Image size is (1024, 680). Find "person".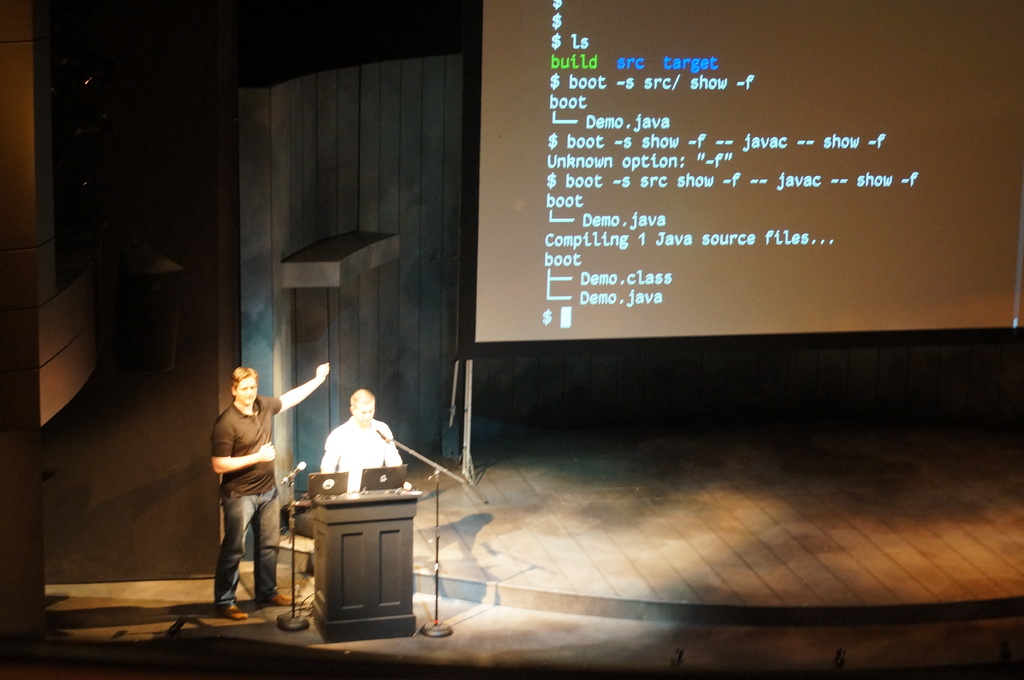
box=[317, 384, 424, 498].
